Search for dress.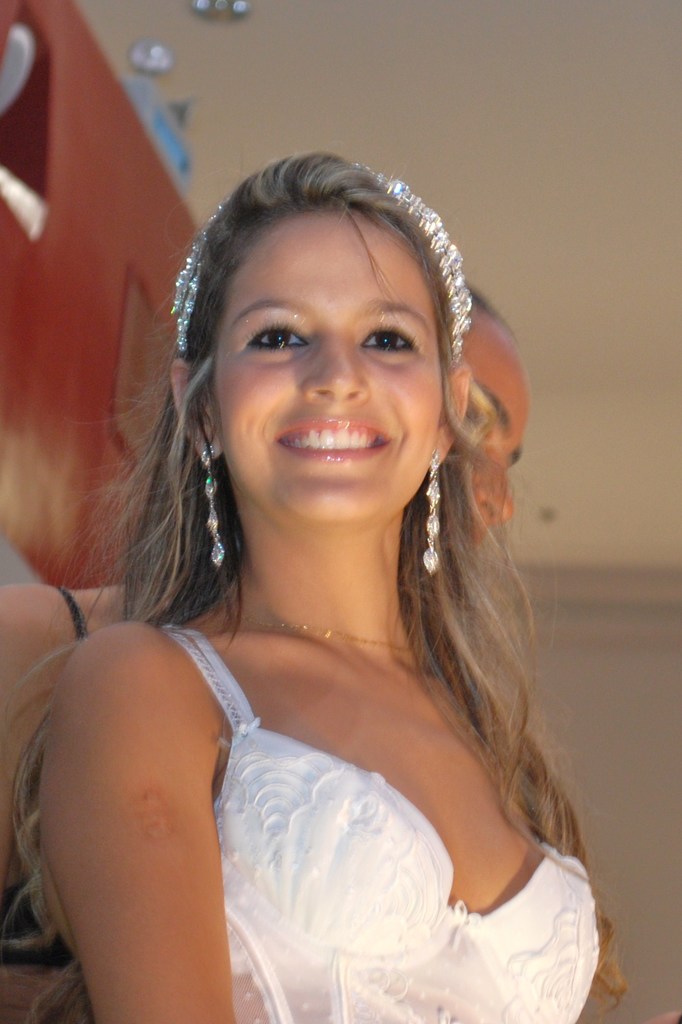
Found at [left=155, top=621, right=615, bottom=1023].
